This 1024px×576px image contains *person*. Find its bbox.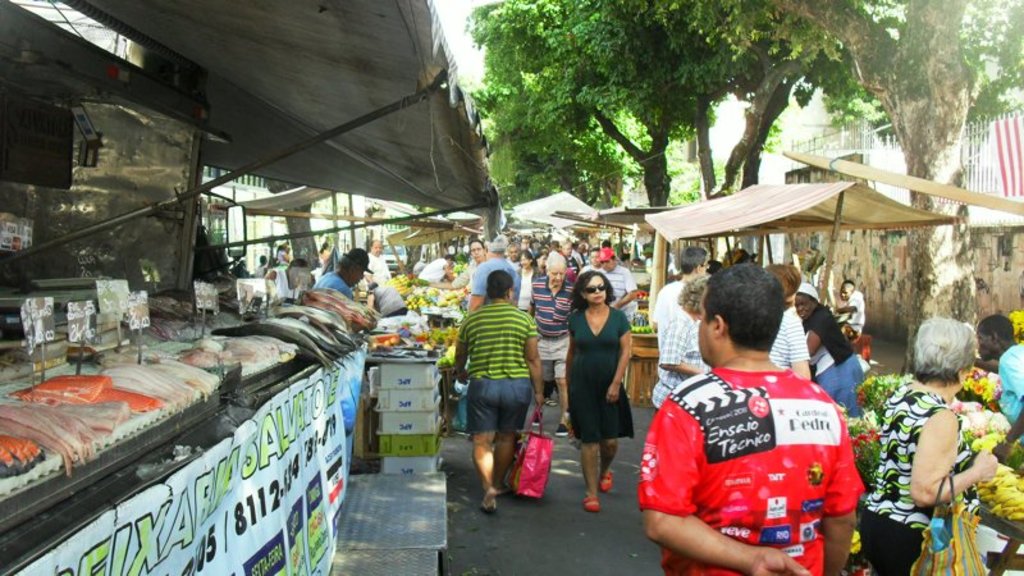
pyautogui.locateOnScreen(873, 321, 997, 575).
